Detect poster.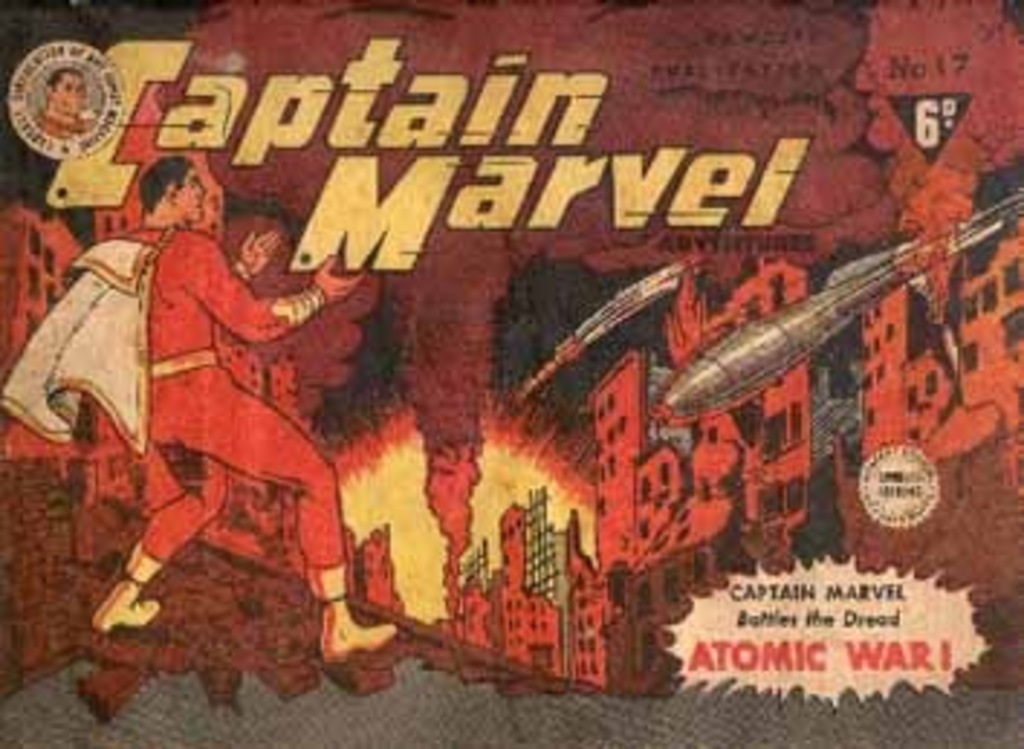
Detected at <box>0,0,1021,746</box>.
